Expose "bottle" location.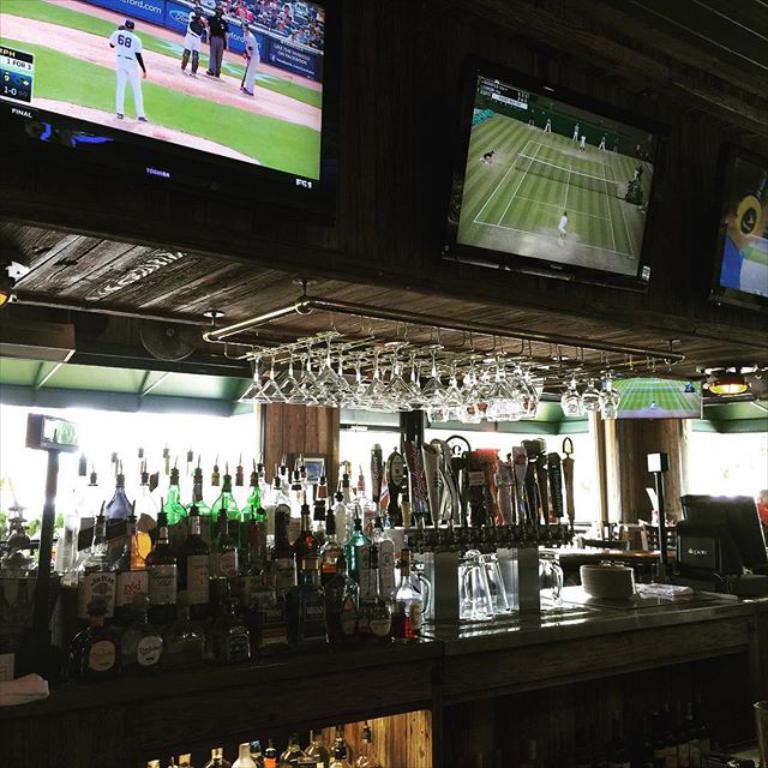
Exposed at pyautogui.locateOnScreen(352, 516, 378, 604).
